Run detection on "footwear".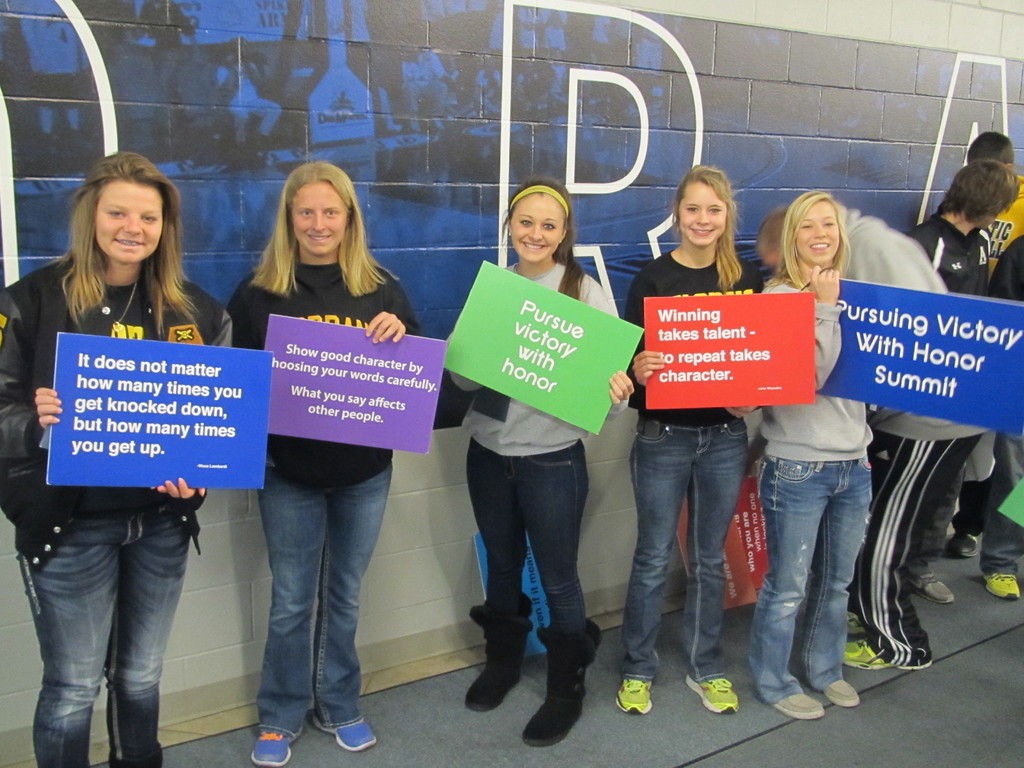
Result: (x1=913, y1=569, x2=957, y2=607).
